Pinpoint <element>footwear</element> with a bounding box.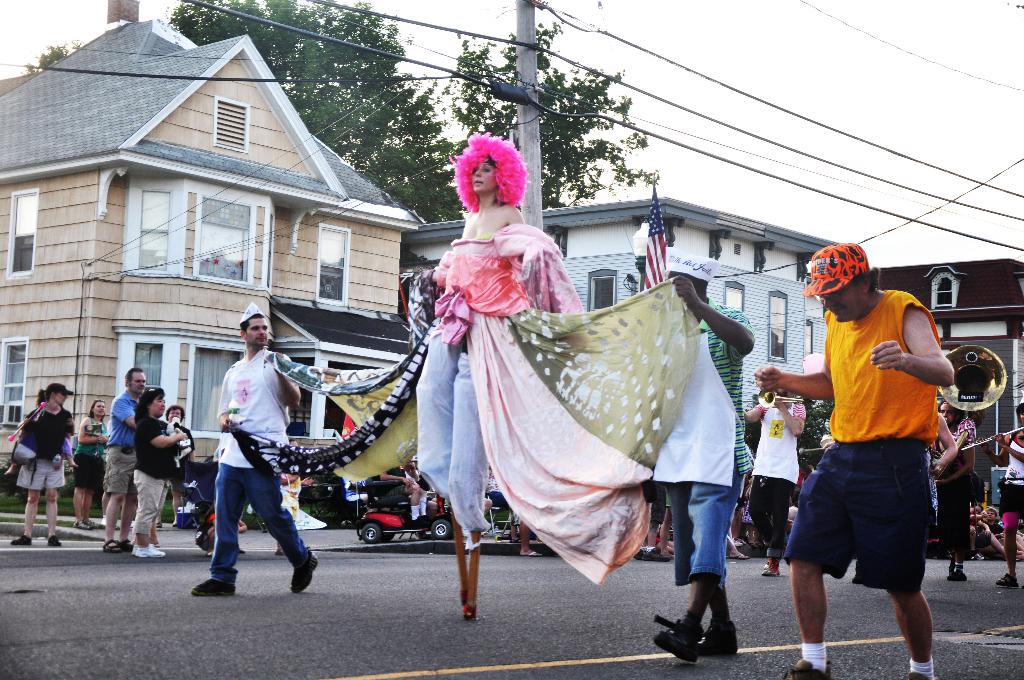
780,658,828,679.
